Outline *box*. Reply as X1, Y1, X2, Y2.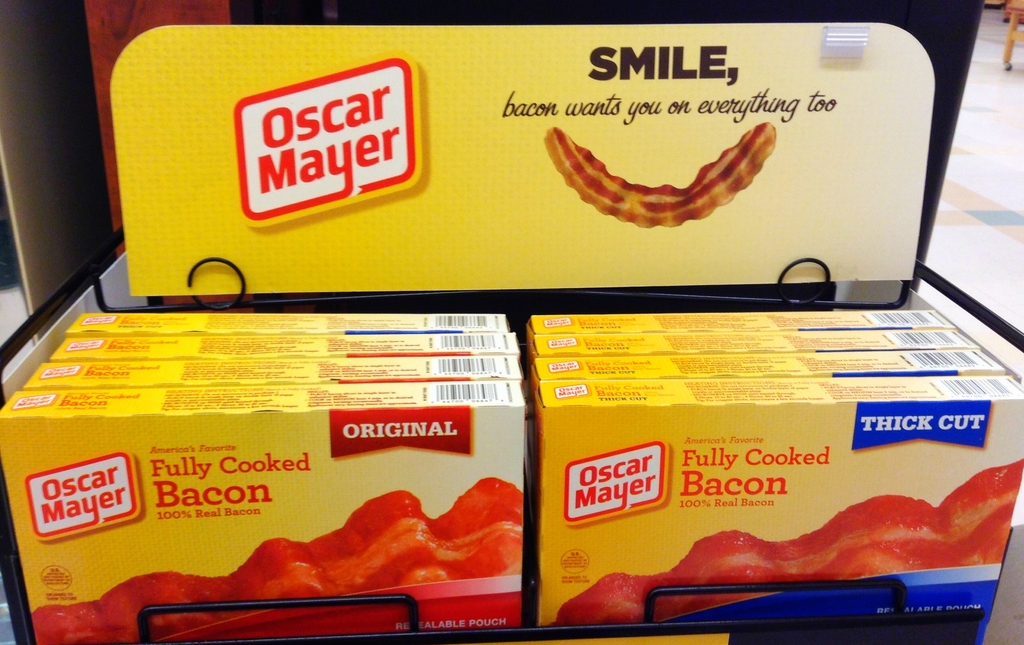
540, 374, 1023, 644.
